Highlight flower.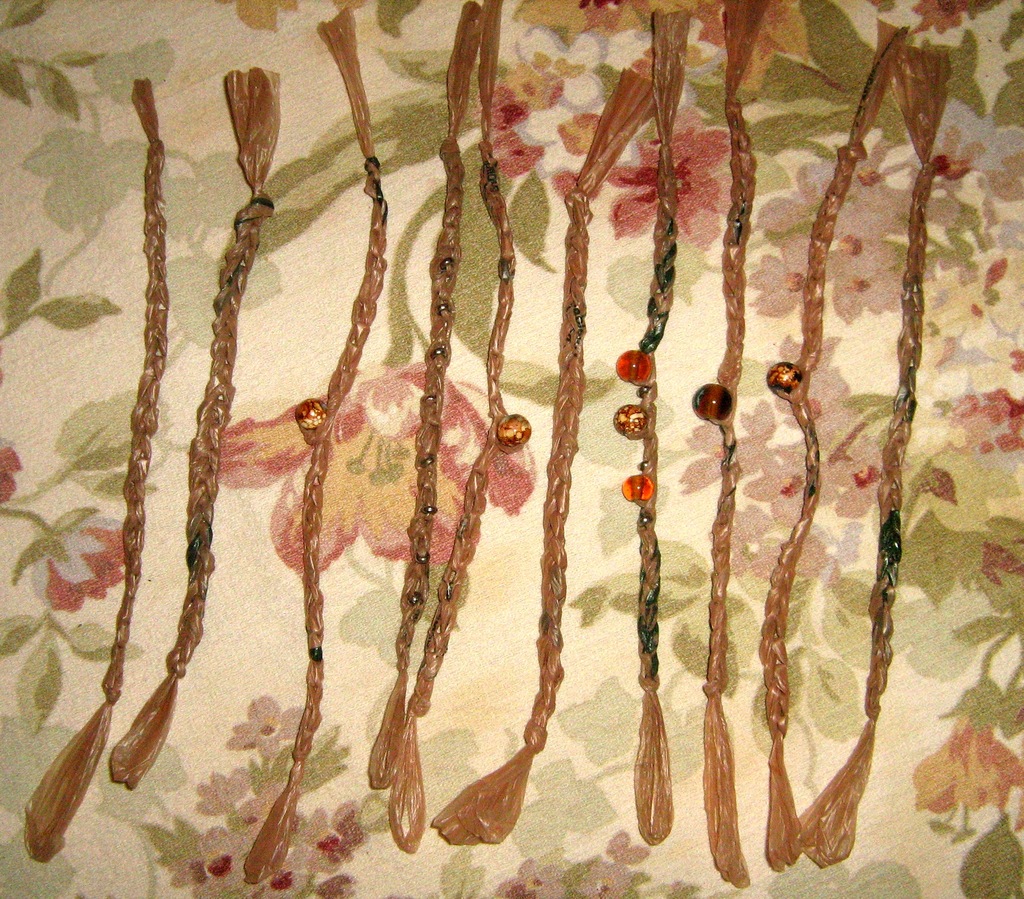
Highlighted region: (x1=174, y1=822, x2=264, y2=898).
